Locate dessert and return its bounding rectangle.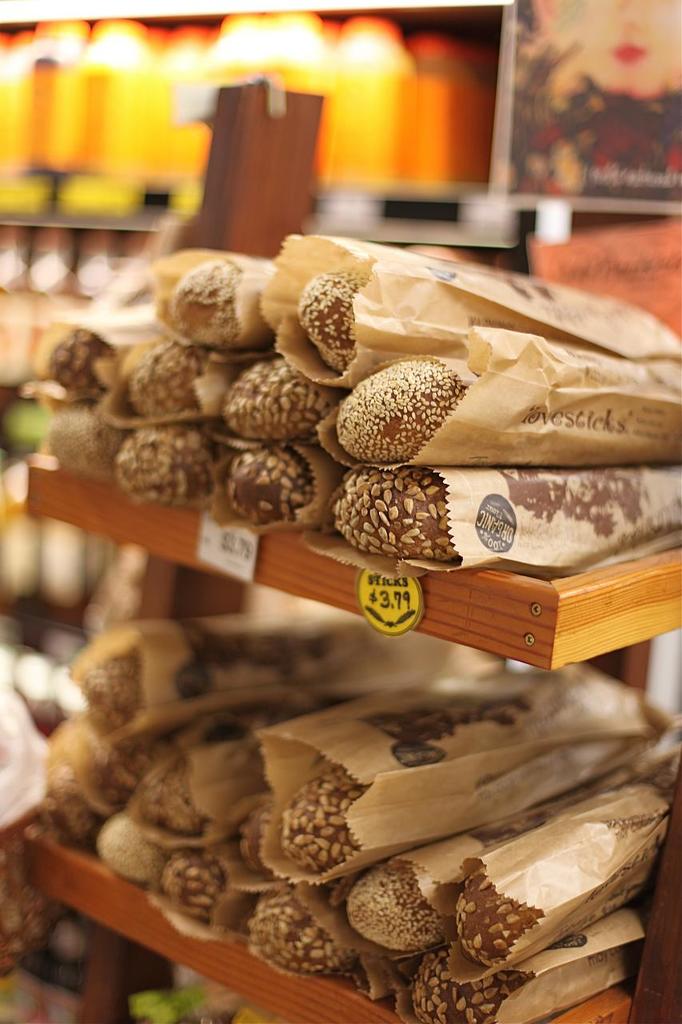
detection(333, 466, 457, 563).
